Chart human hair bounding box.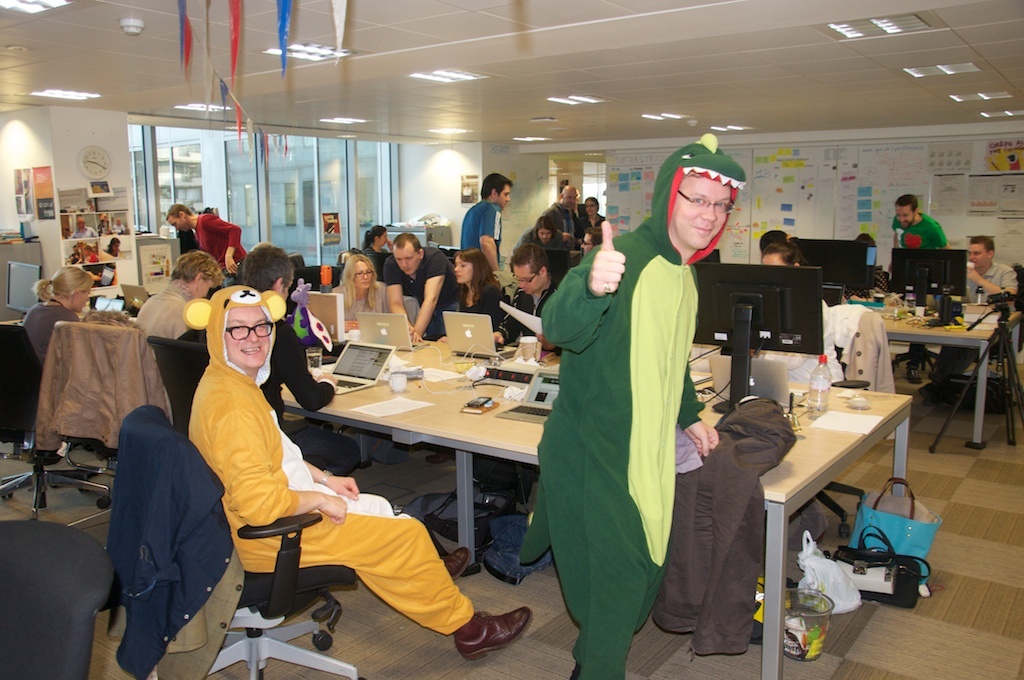
Charted: [left=107, top=237, right=123, bottom=255].
